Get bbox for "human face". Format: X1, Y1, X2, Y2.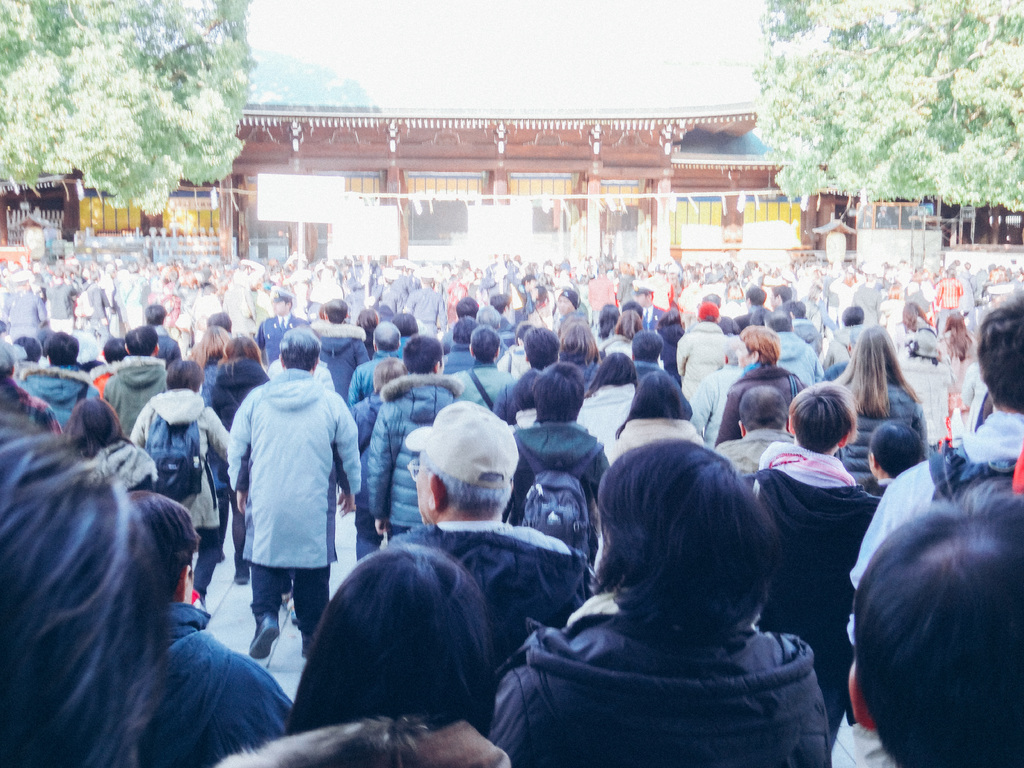
559, 297, 573, 314.
